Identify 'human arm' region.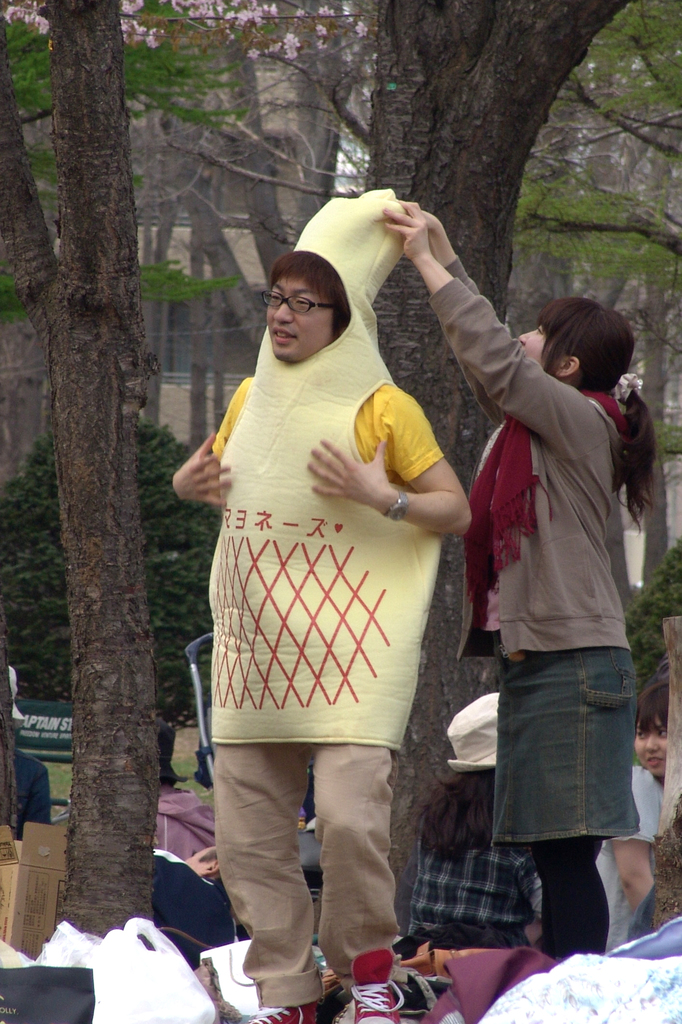
Region: x1=412, y1=212, x2=529, y2=410.
